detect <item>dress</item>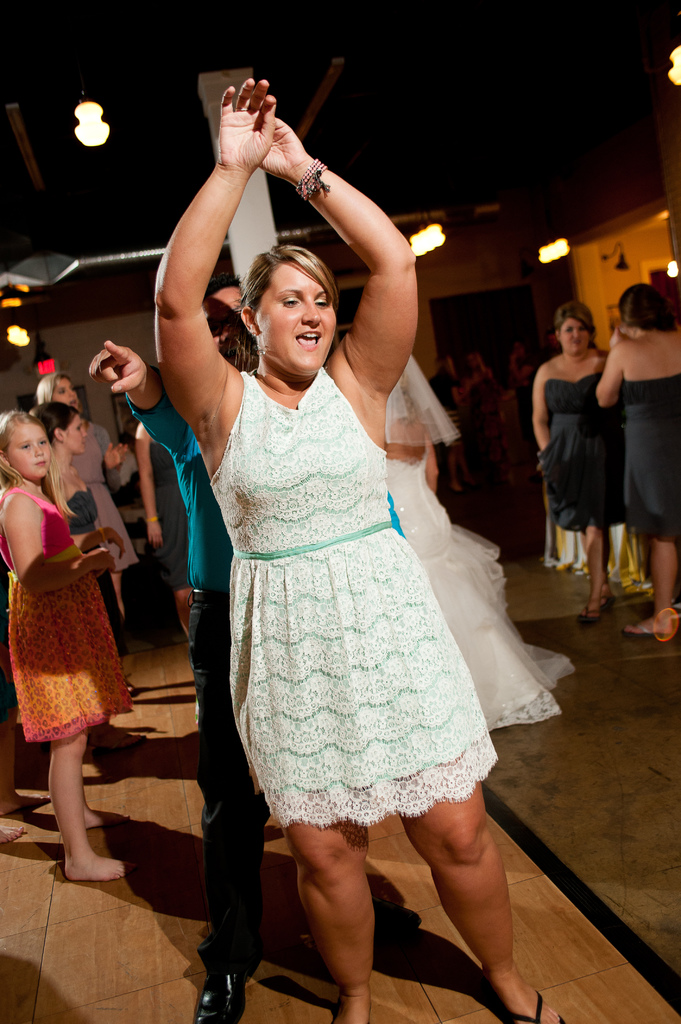
detection(624, 371, 680, 548)
